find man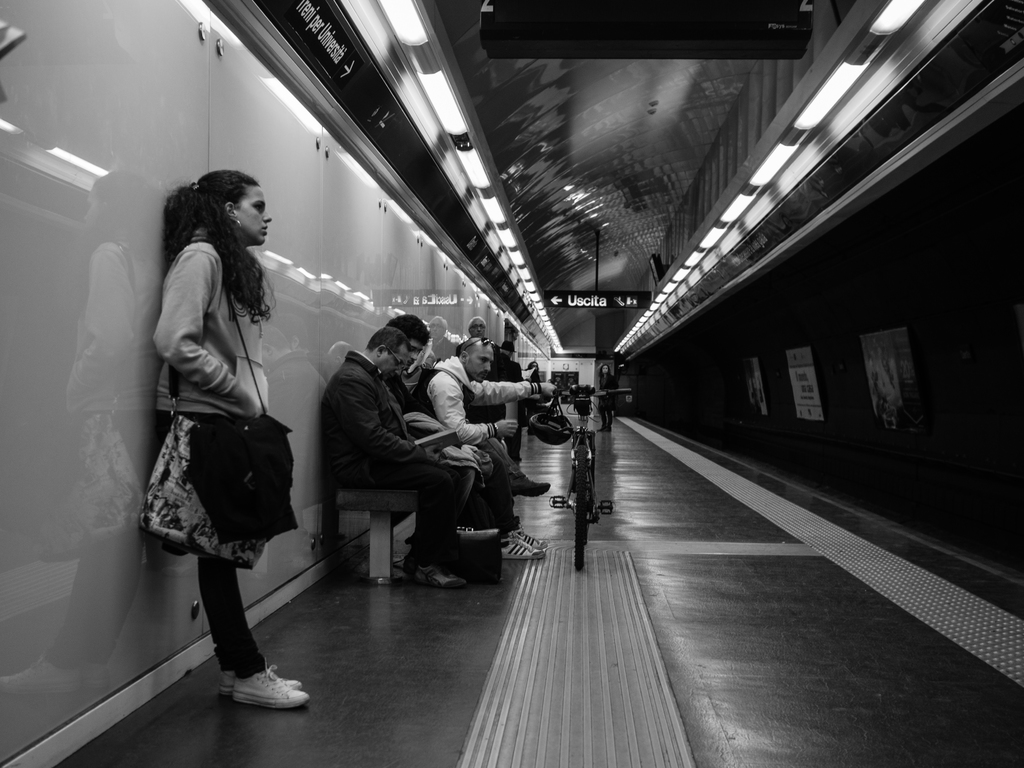
BBox(489, 335, 523, 383)
